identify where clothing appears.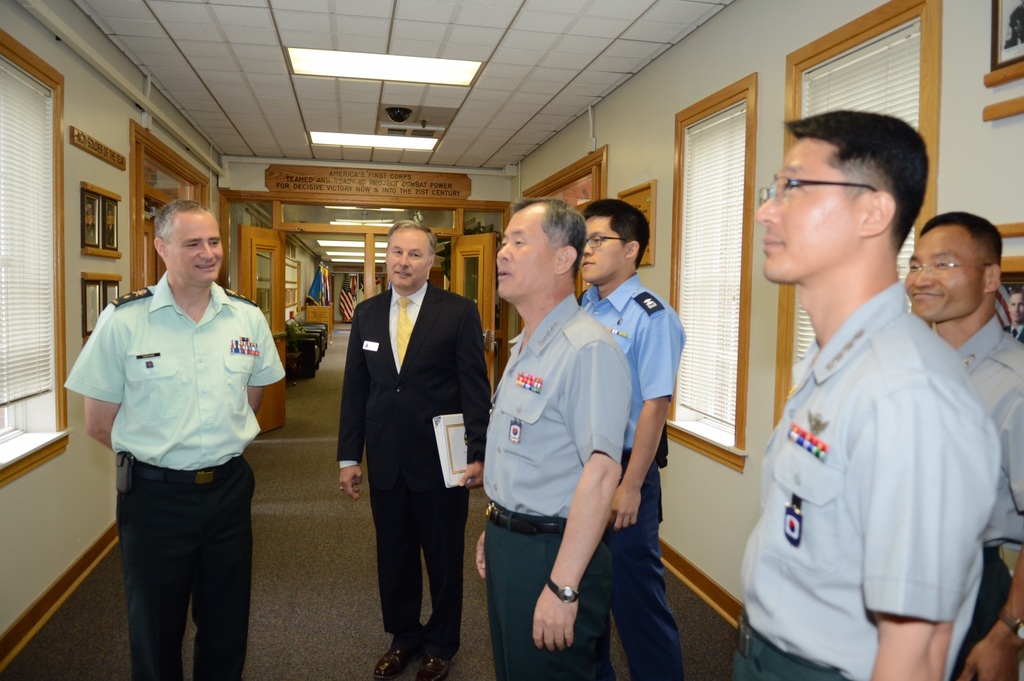
Appears at bbox(57, 265, 285, 680).
